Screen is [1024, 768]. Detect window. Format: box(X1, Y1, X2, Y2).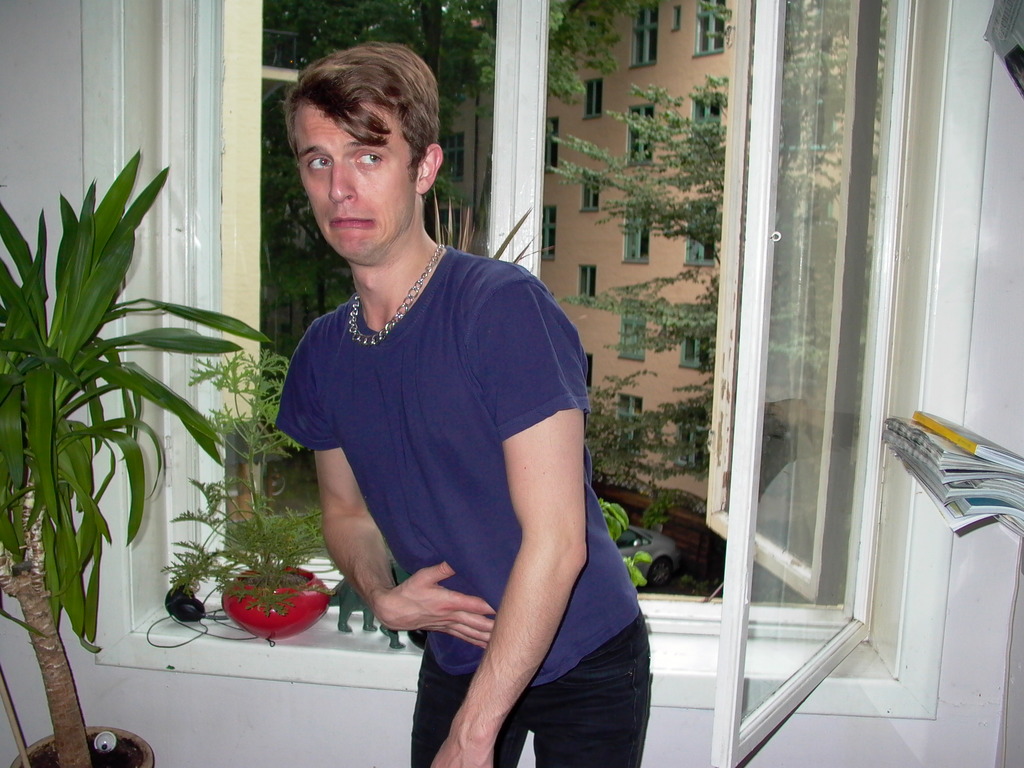
box(689, 204, 716, 267).
